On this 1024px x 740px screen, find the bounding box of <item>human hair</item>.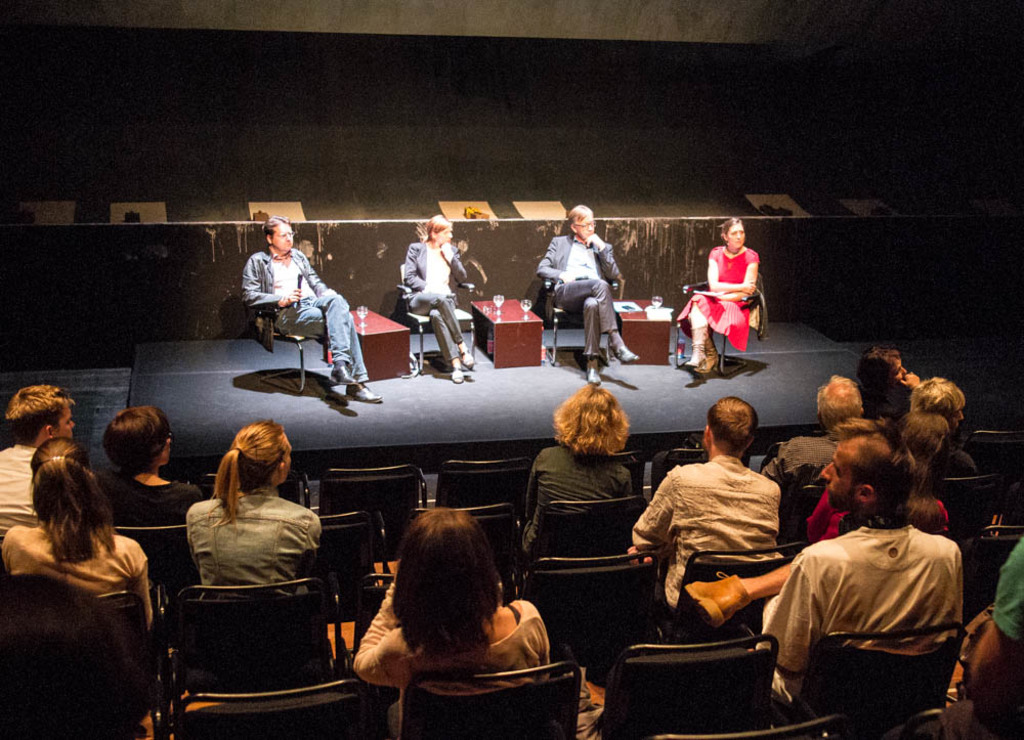
Bounding box: 565/201/595/221.
